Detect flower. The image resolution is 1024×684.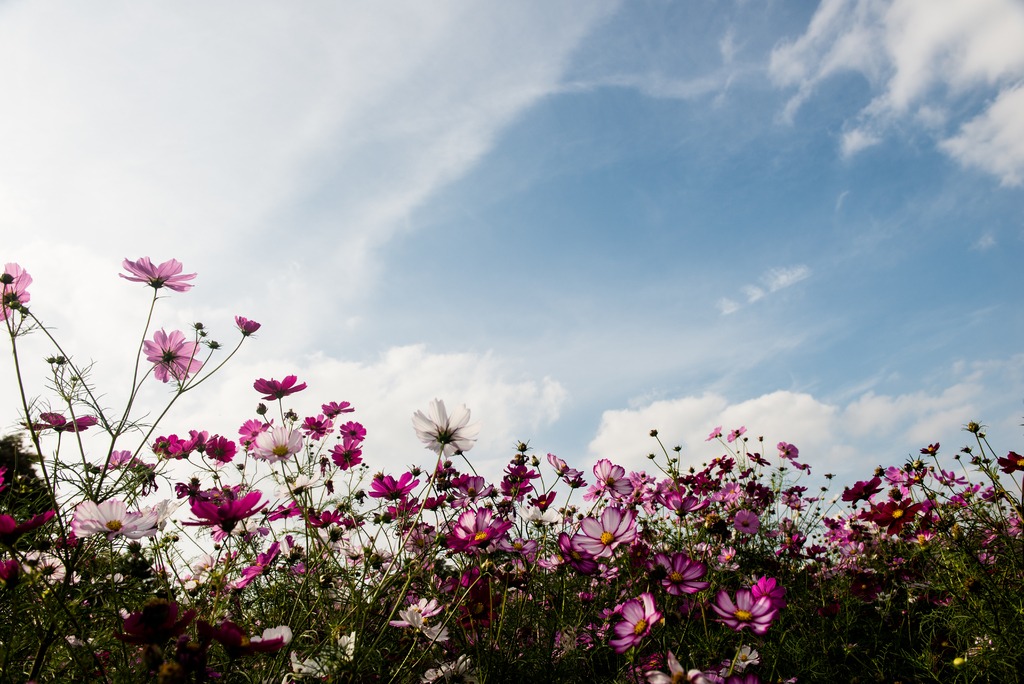
547 450 585 484.
